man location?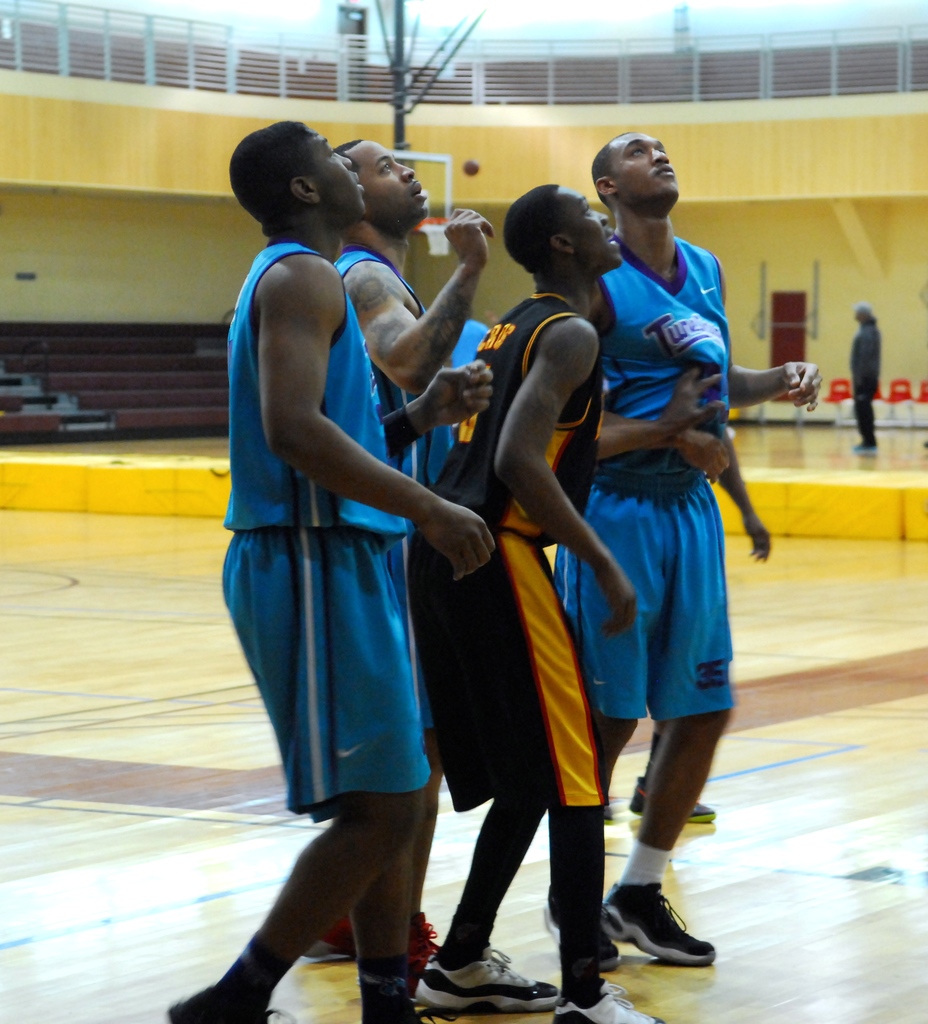
[x1=406, y1=180, x2=669, y2=1023]
